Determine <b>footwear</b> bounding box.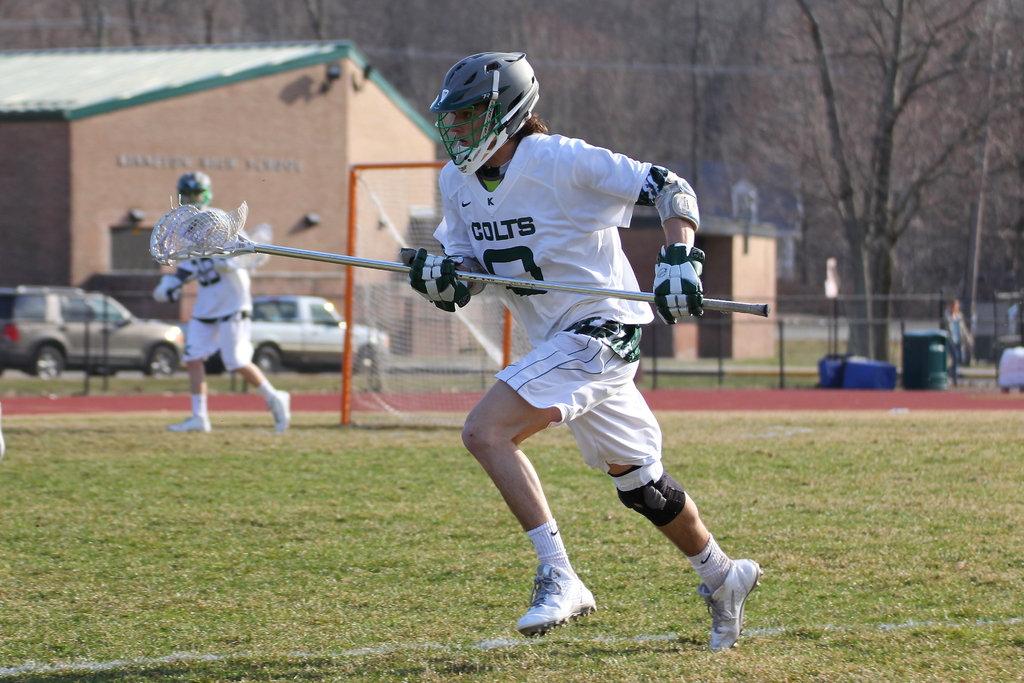
Determined: (700,554,762,654).
